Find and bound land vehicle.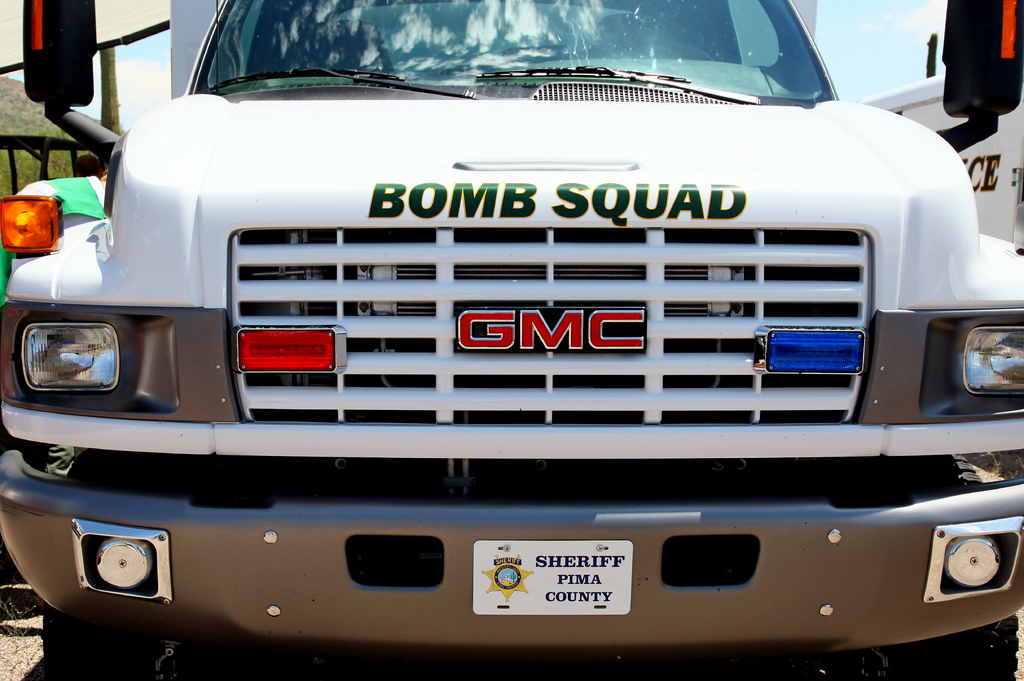
Bound: box(0, 23, 1023, 634).
